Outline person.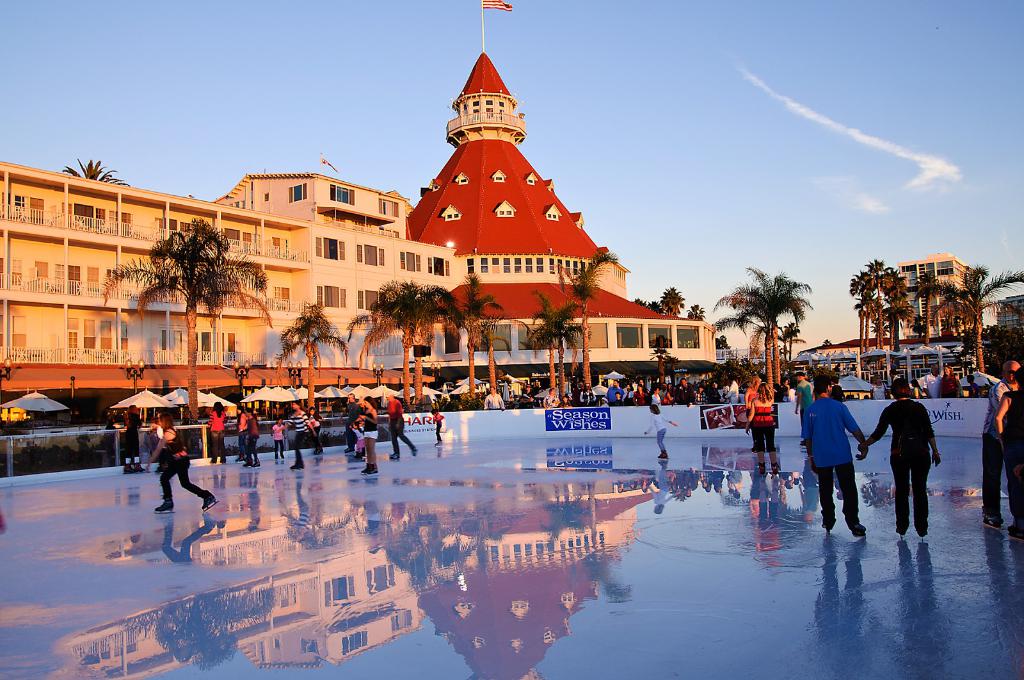
Outline: 436, 401, 442, 439.
